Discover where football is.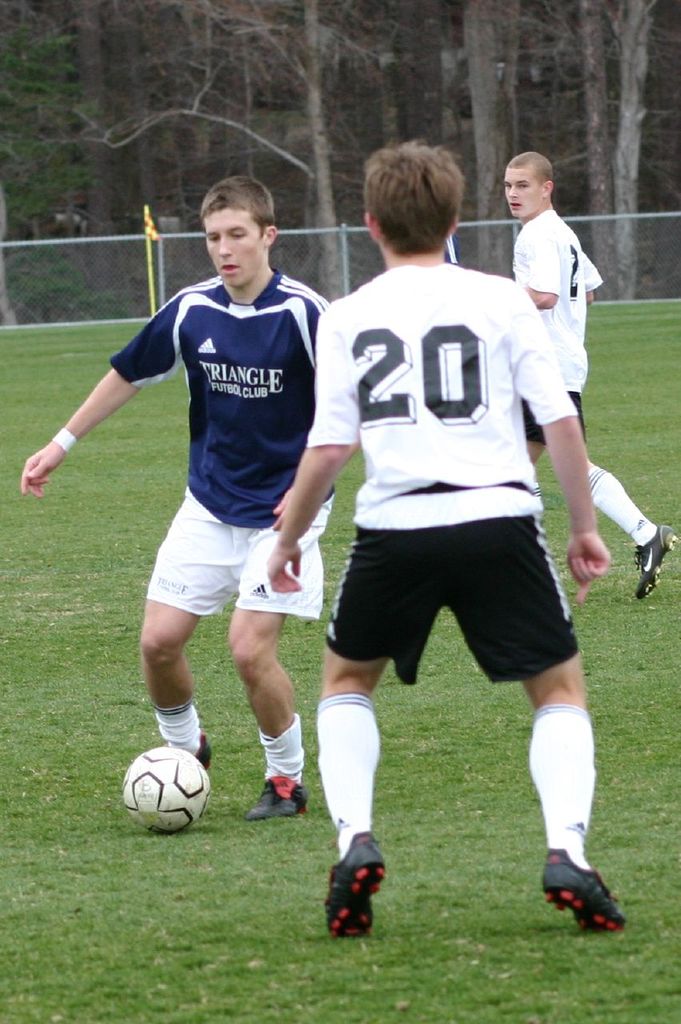
Discovered at 121 742 206 832.
